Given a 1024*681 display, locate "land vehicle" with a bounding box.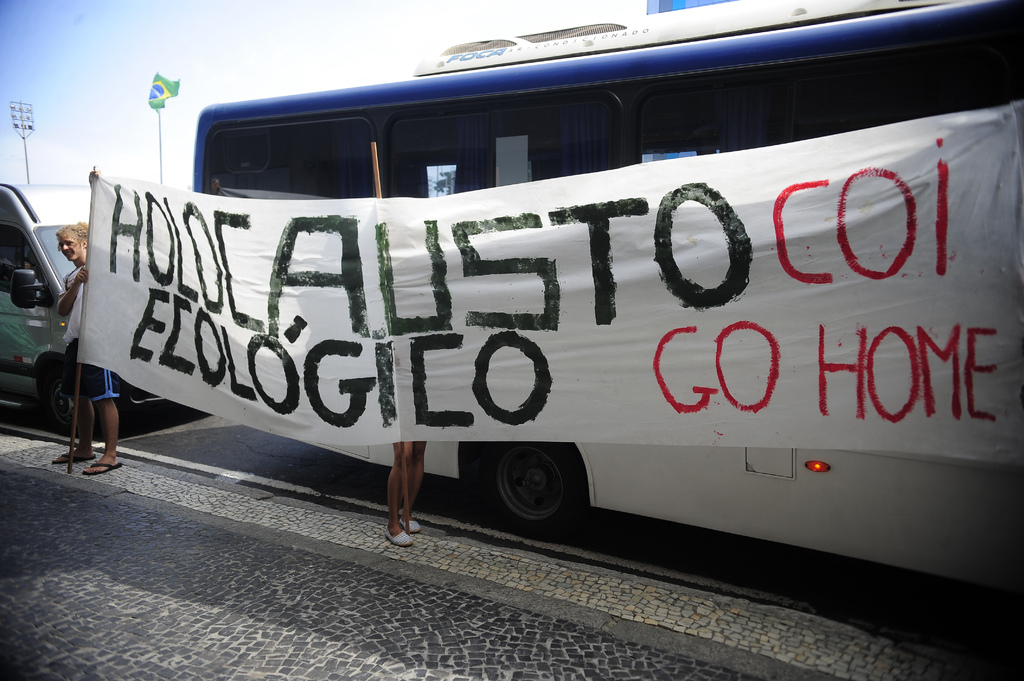
Located: box=[0, 181, 200, 441].
